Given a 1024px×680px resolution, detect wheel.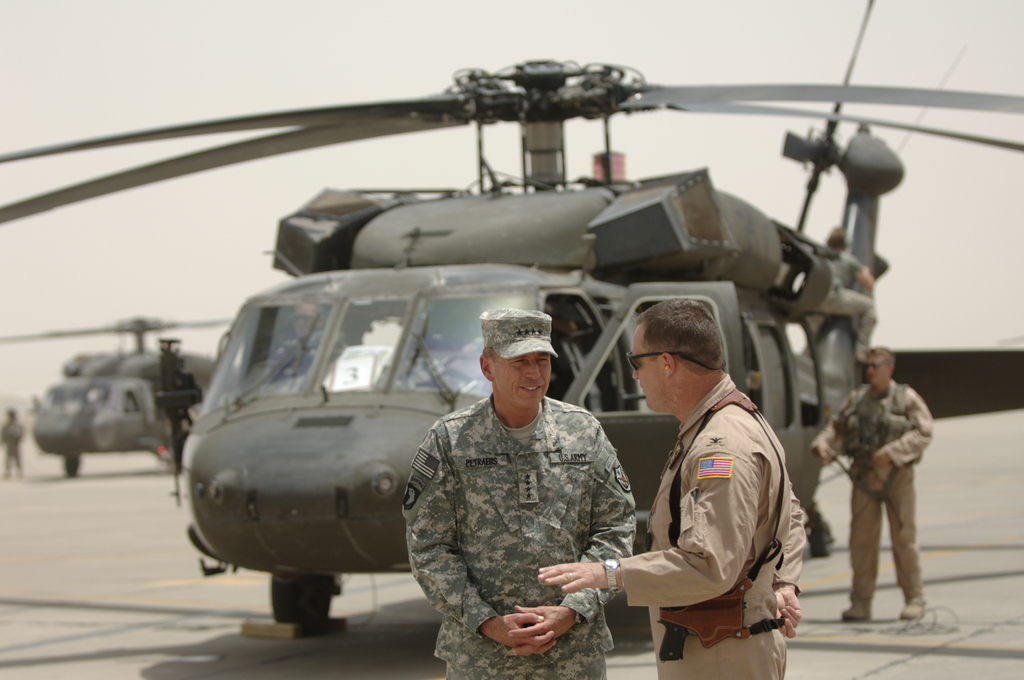
(left=273, top=569, right=330, bottom=633).
